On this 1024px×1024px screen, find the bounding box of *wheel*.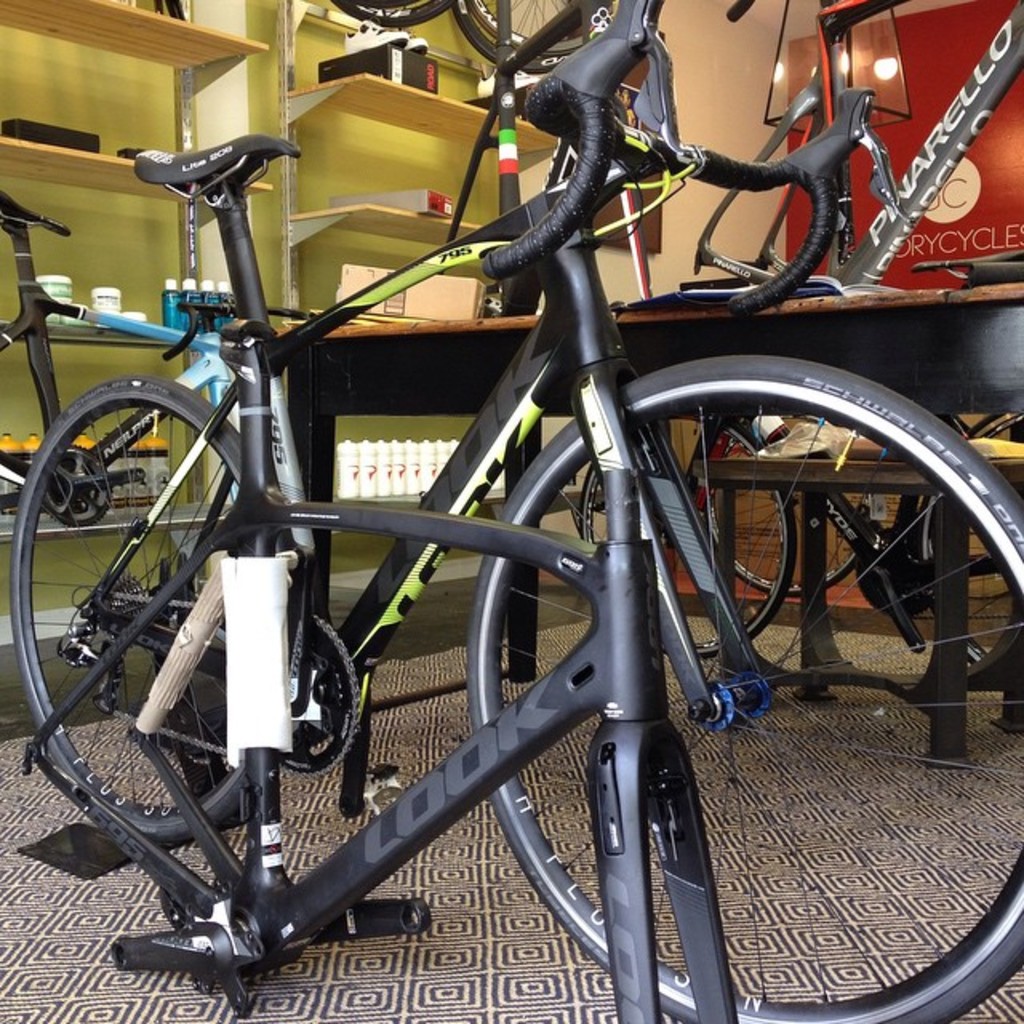
Bounding box: 466,357,1022,1022.
